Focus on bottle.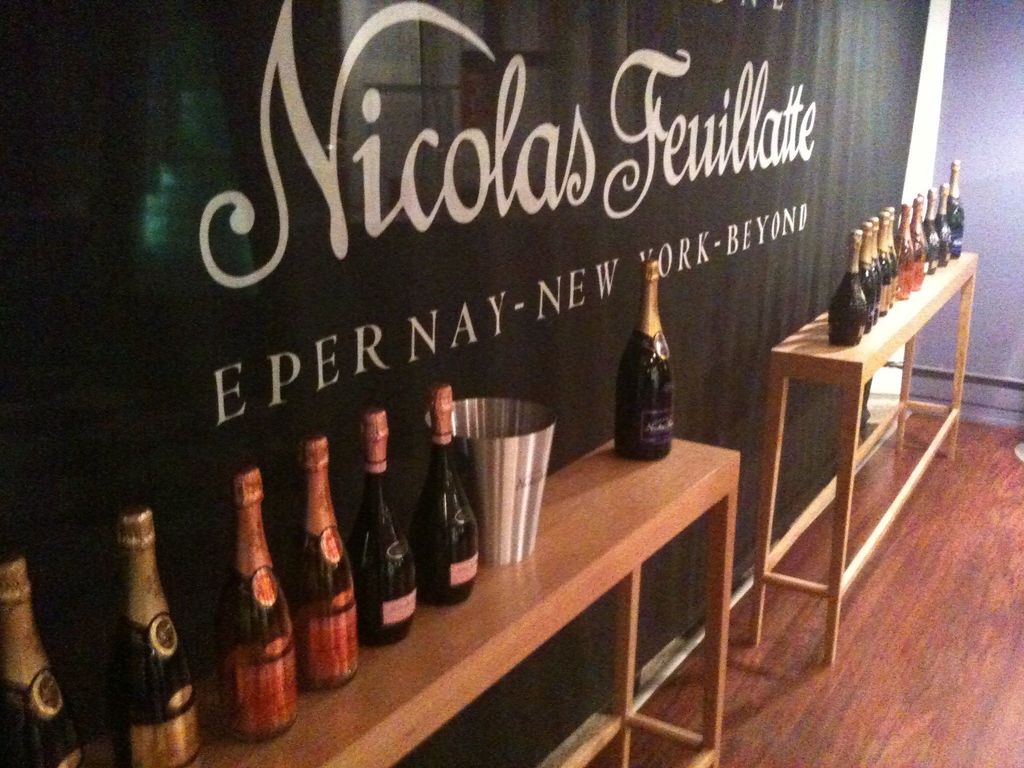
Focused at box(0, 568, 92, 767).
